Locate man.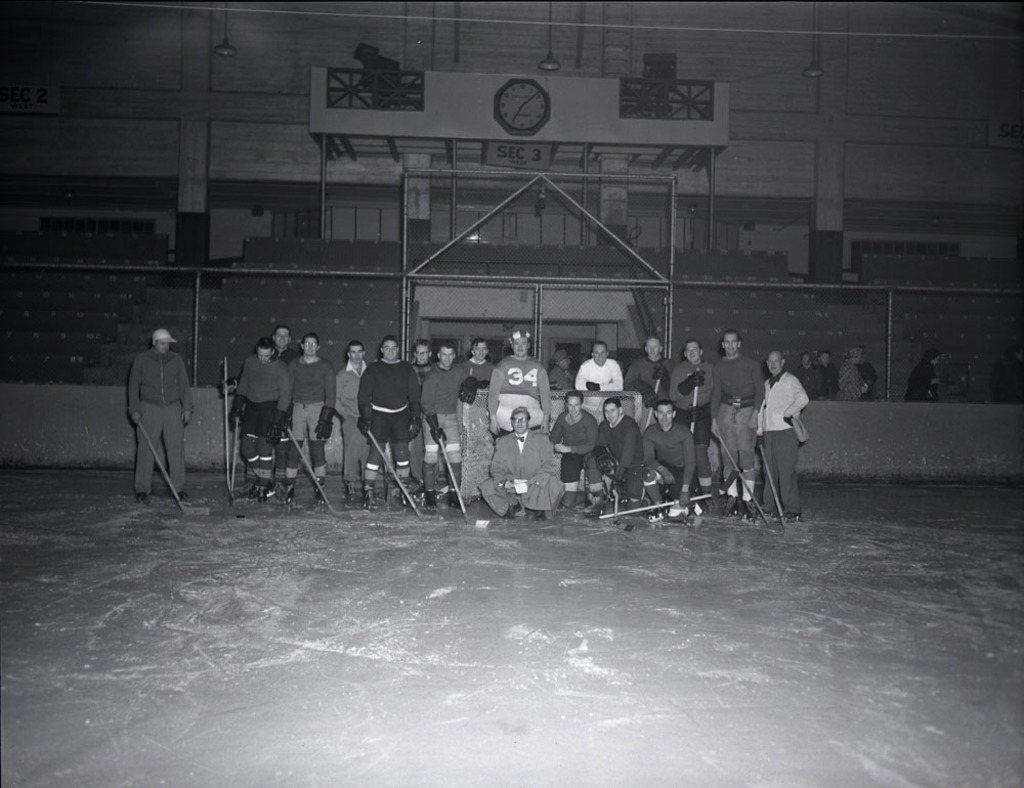
Bounding box: <box>484,336,547,438</box>.
